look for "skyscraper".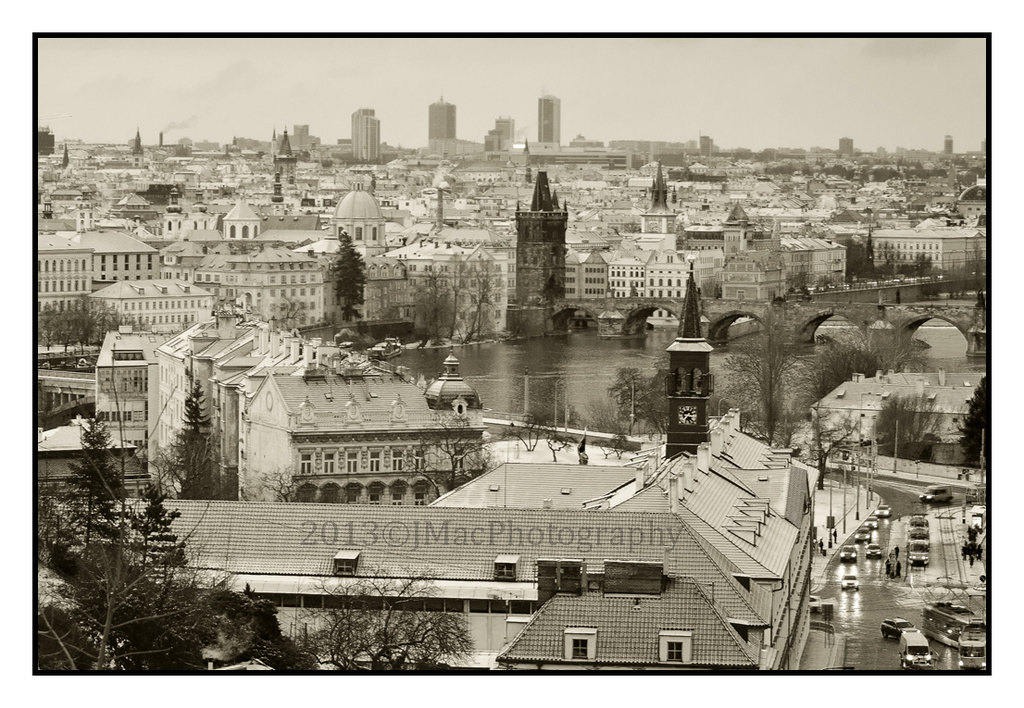
Found: (left=424, top=90, right=458, bottom=142).
